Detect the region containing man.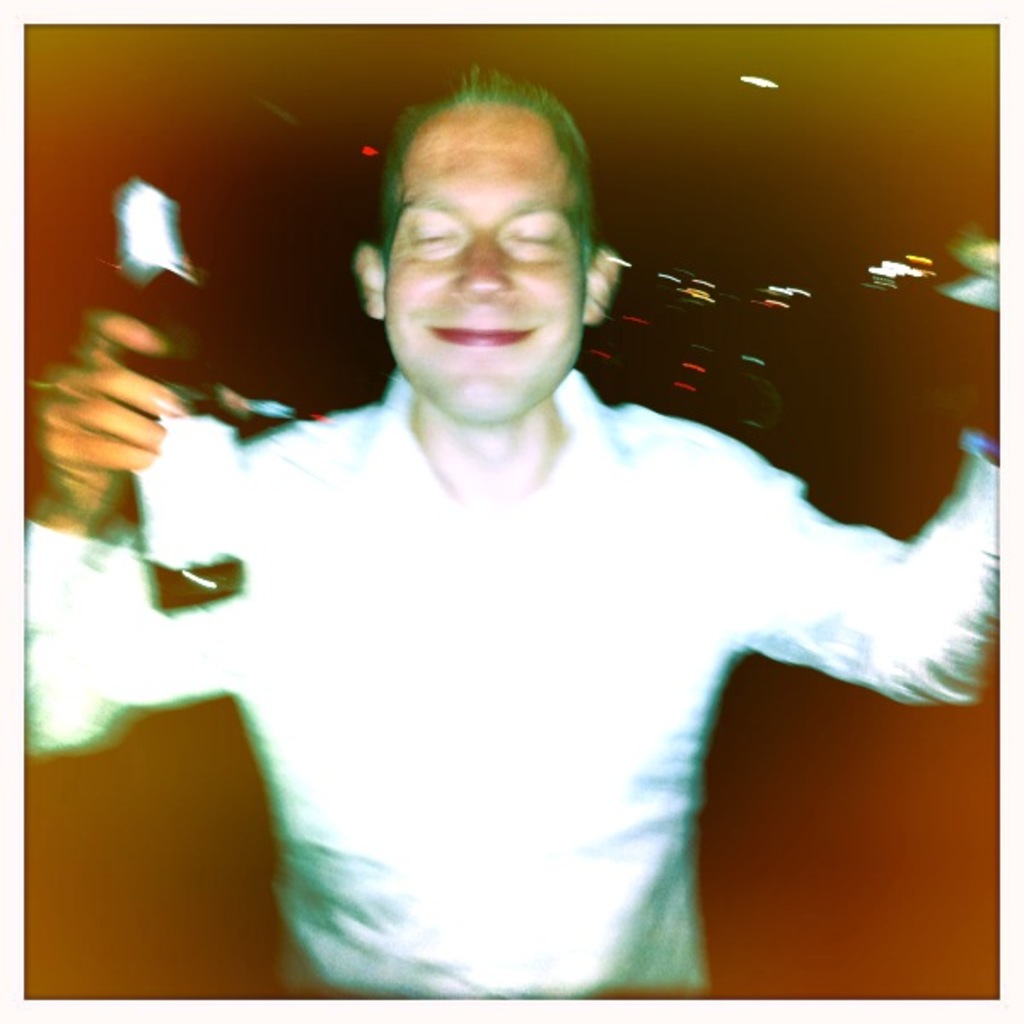
pyautogui.locateOnScreen(31, 49, 998, 990).
